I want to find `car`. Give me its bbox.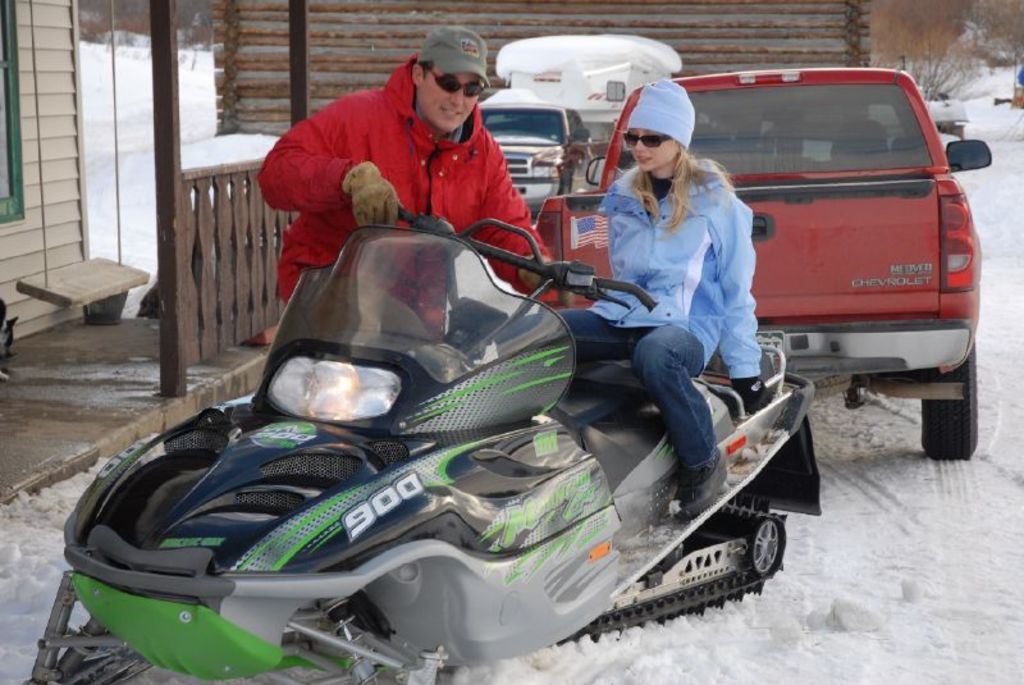
region(479, 37, 703, 214).
